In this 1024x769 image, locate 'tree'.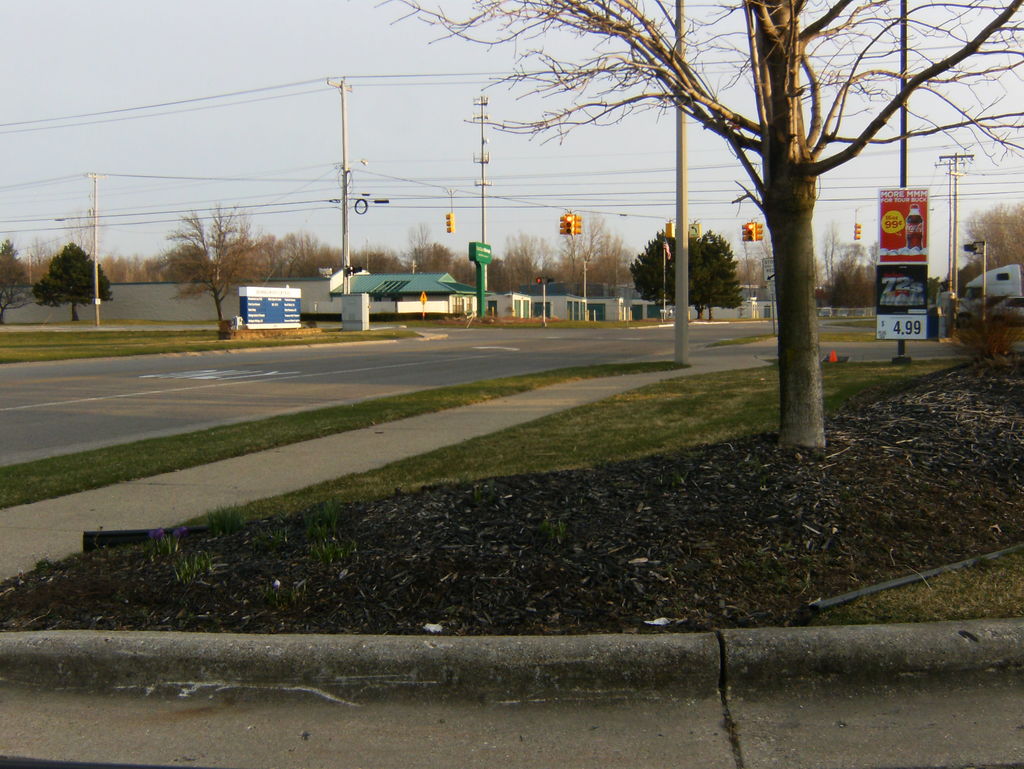
Bounding box: crop(31, 240, 120, 322).
